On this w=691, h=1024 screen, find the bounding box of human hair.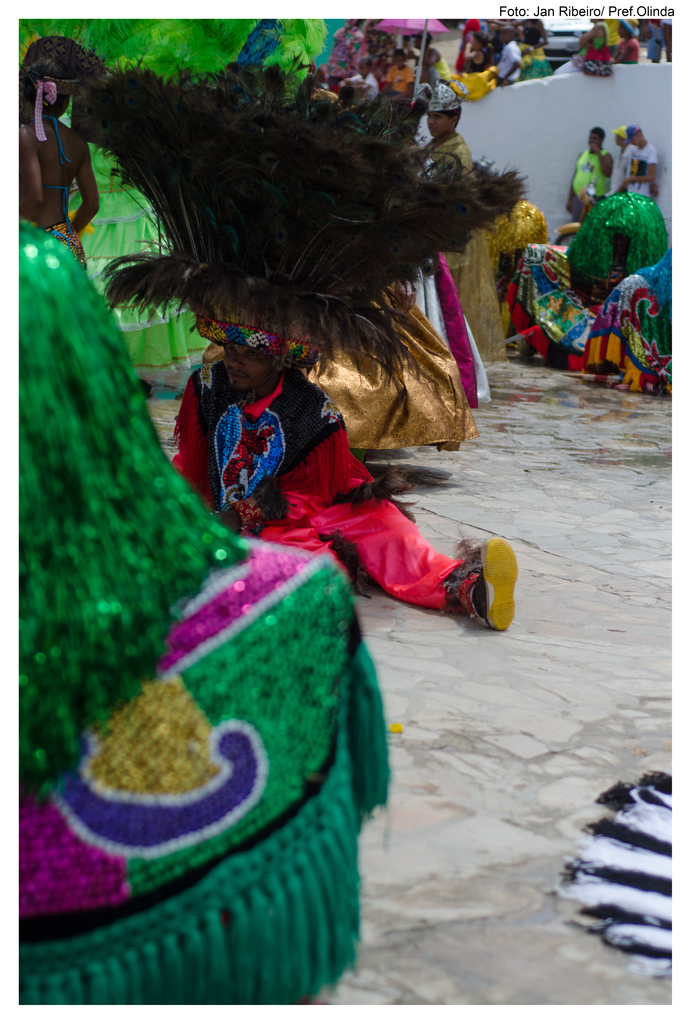
Bounding box: 436, 105, 462, 127.
